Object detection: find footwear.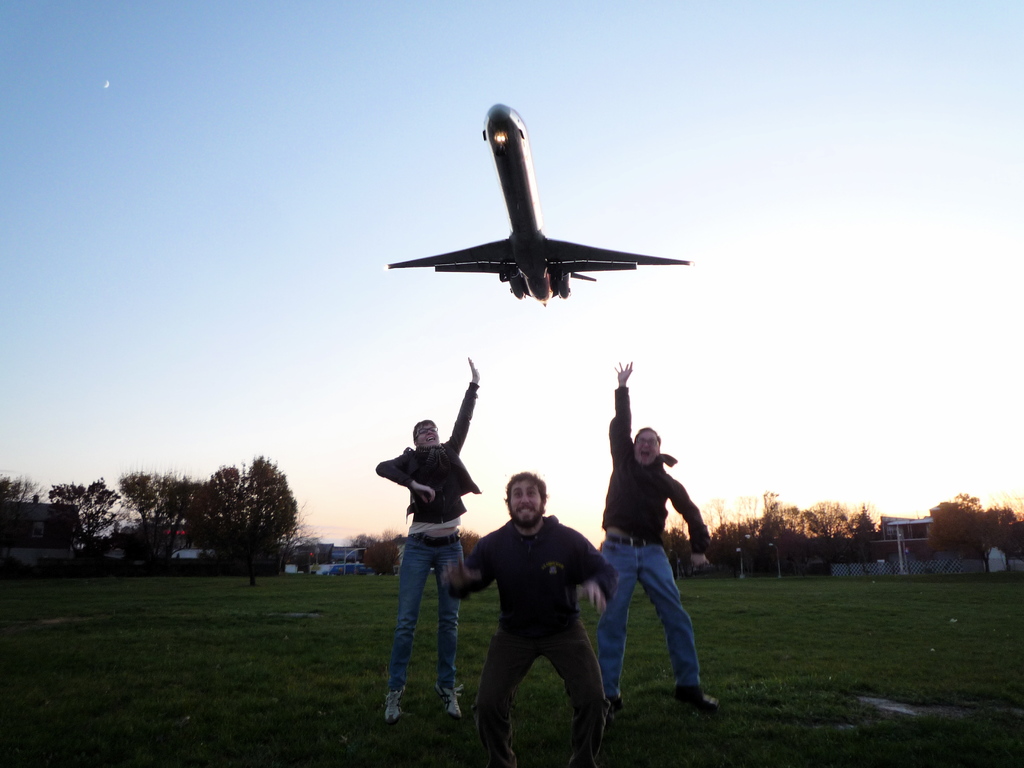
676, 685, 724, 712.
